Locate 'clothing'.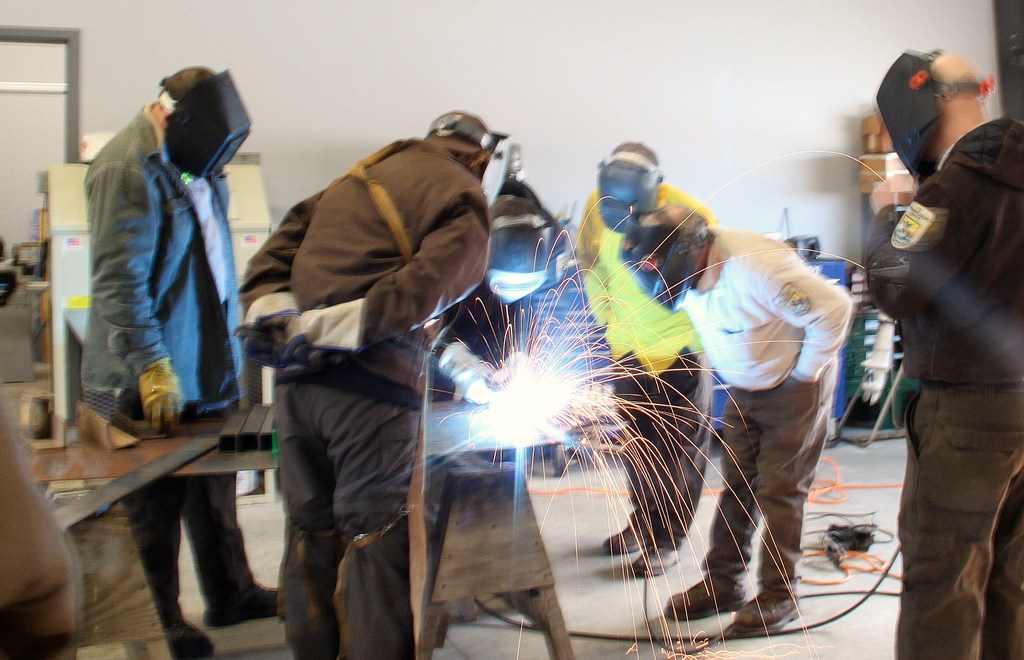
Bounding box: (left=239, top=133, right=500, bottom=659).
